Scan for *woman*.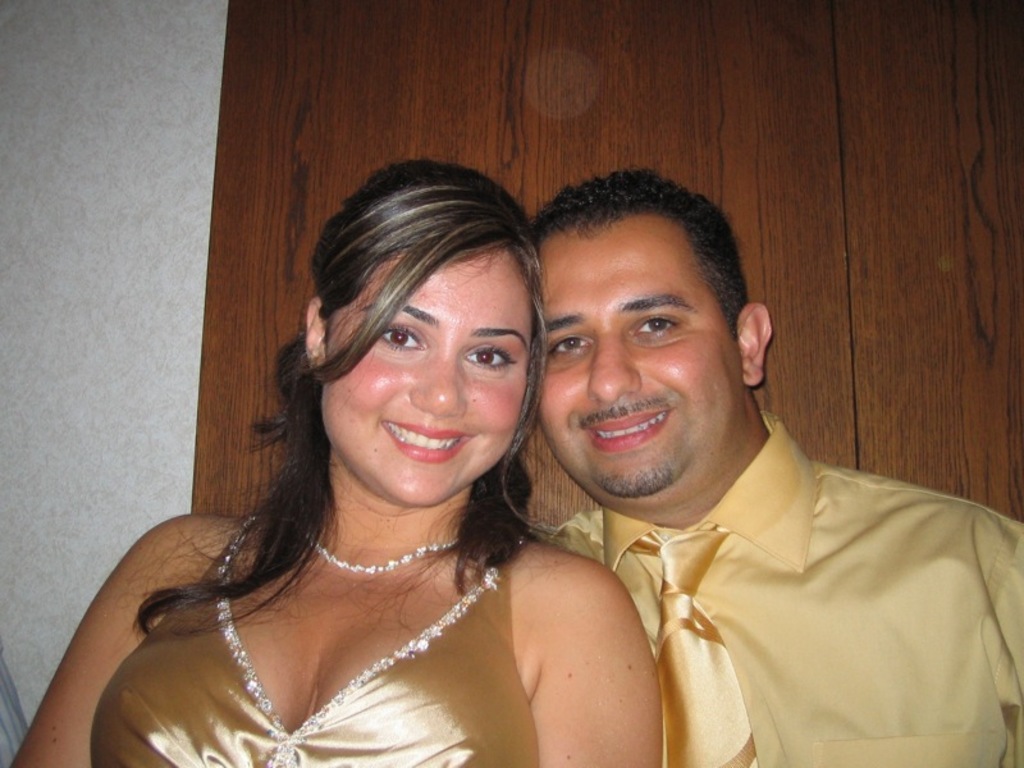
Scan result: 10, 157, 657, 767.
